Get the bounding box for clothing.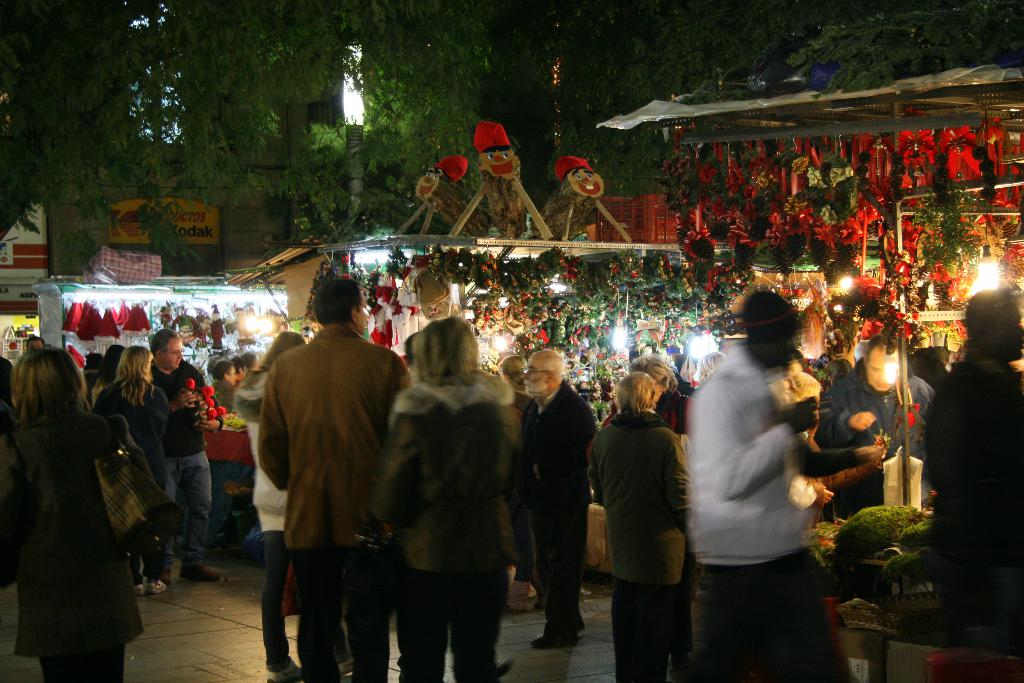
x1=677 y1=339 x2=808 y2=682.
